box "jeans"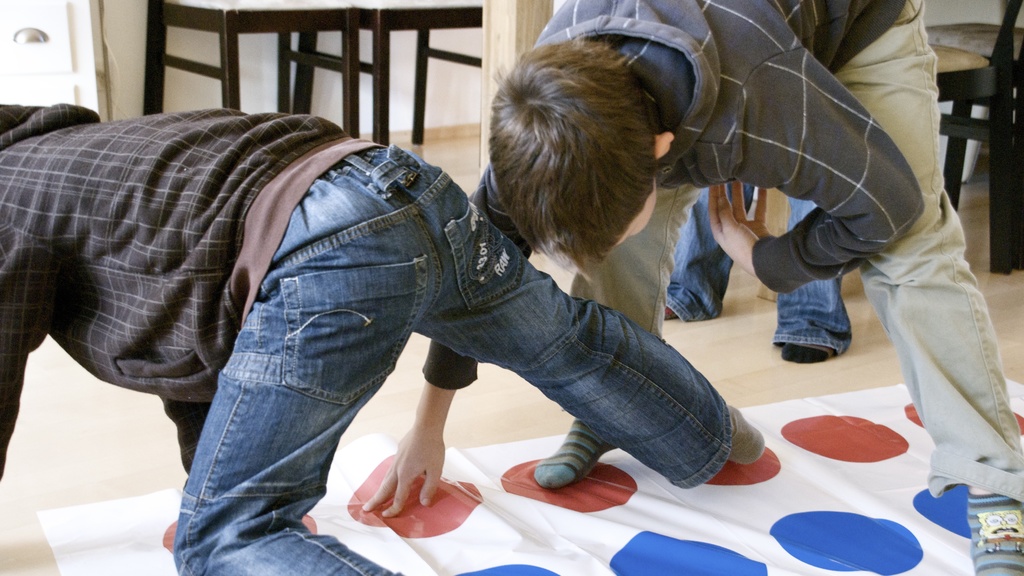
box=[662, 185, 854, 352]
